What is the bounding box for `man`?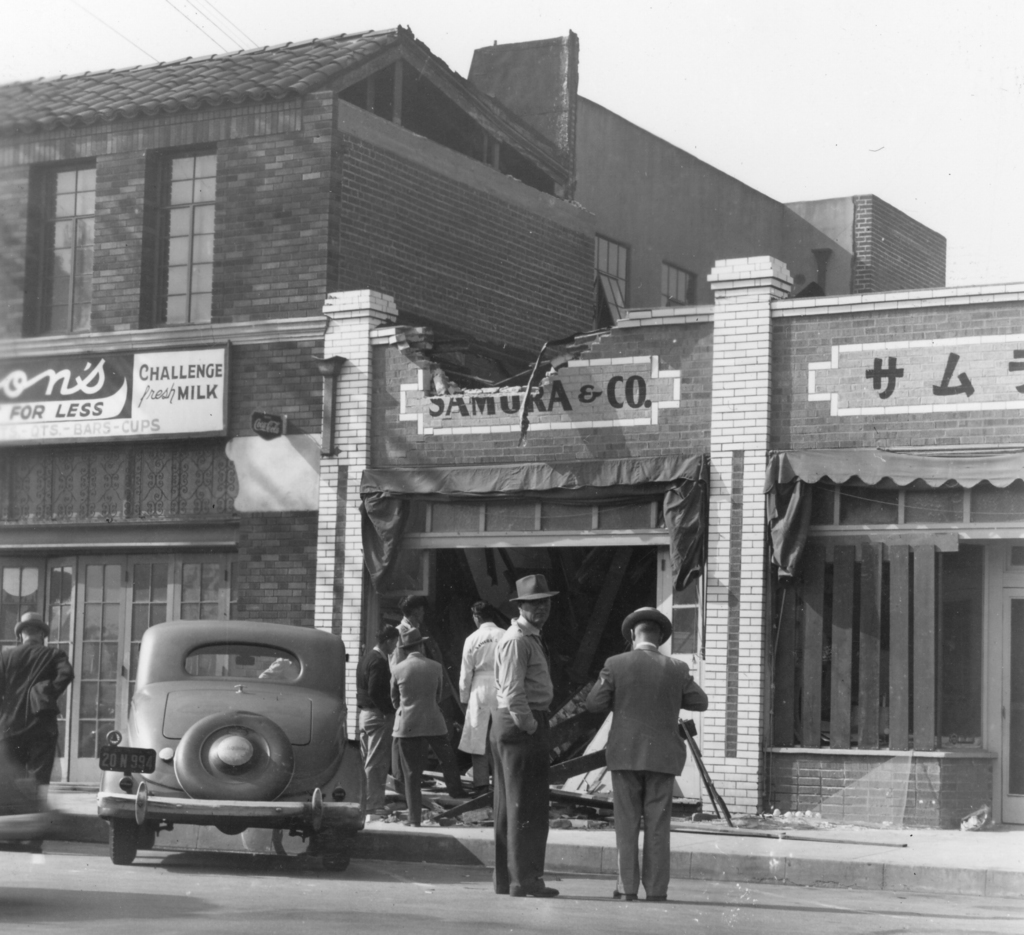
577:603:705:900.
